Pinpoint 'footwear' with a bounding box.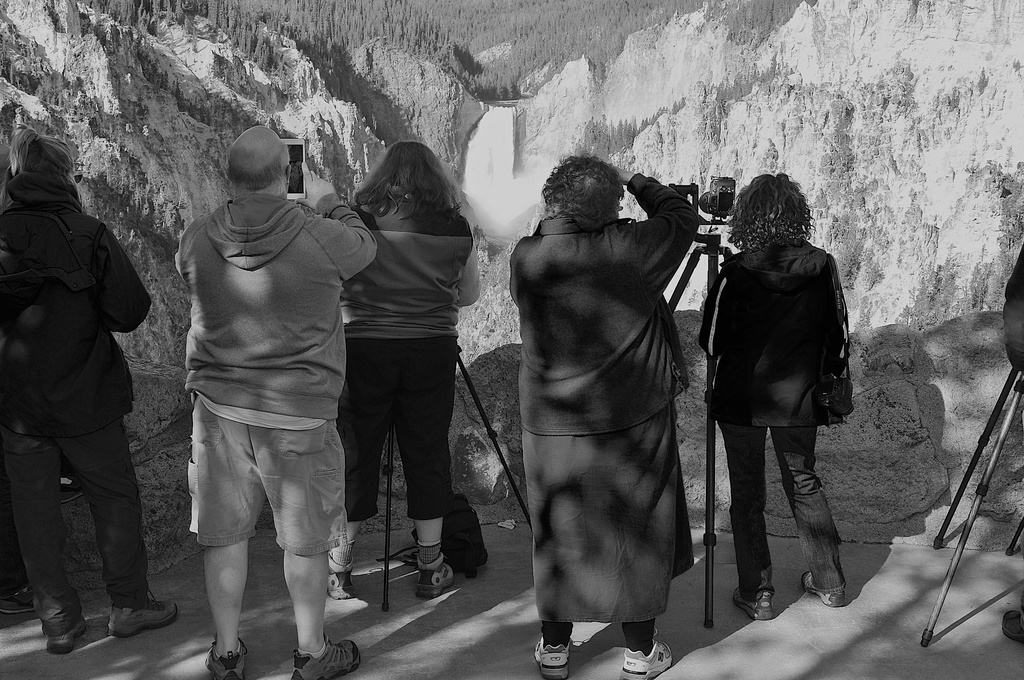
732,588,775,626.
